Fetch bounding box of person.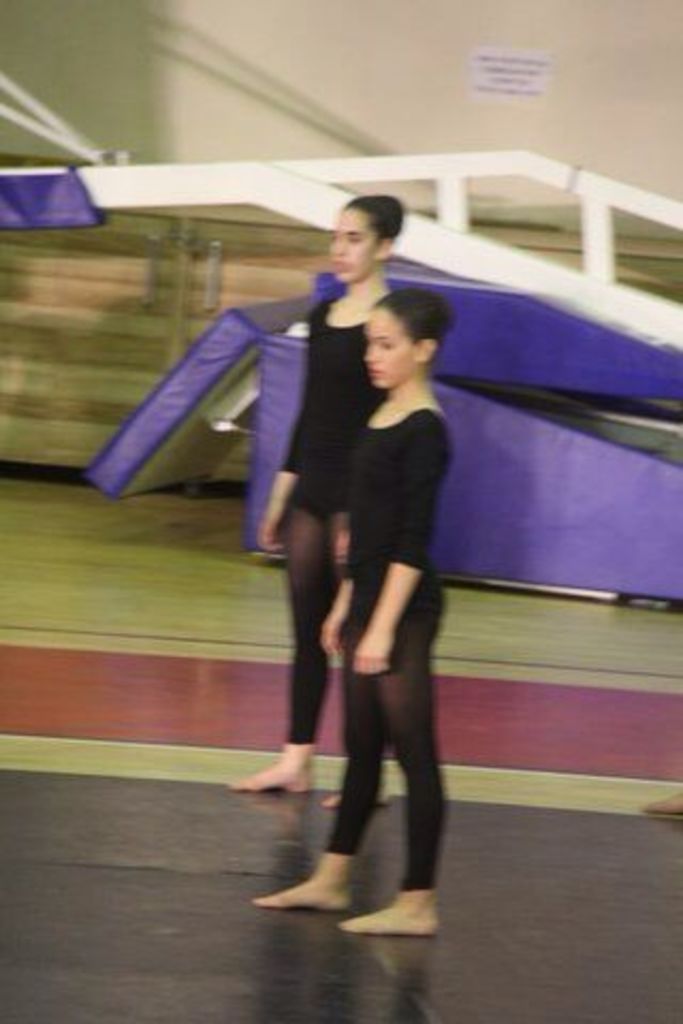
Bbox: pyautogui.locateOnScreen(258, 192, 399, 796).
